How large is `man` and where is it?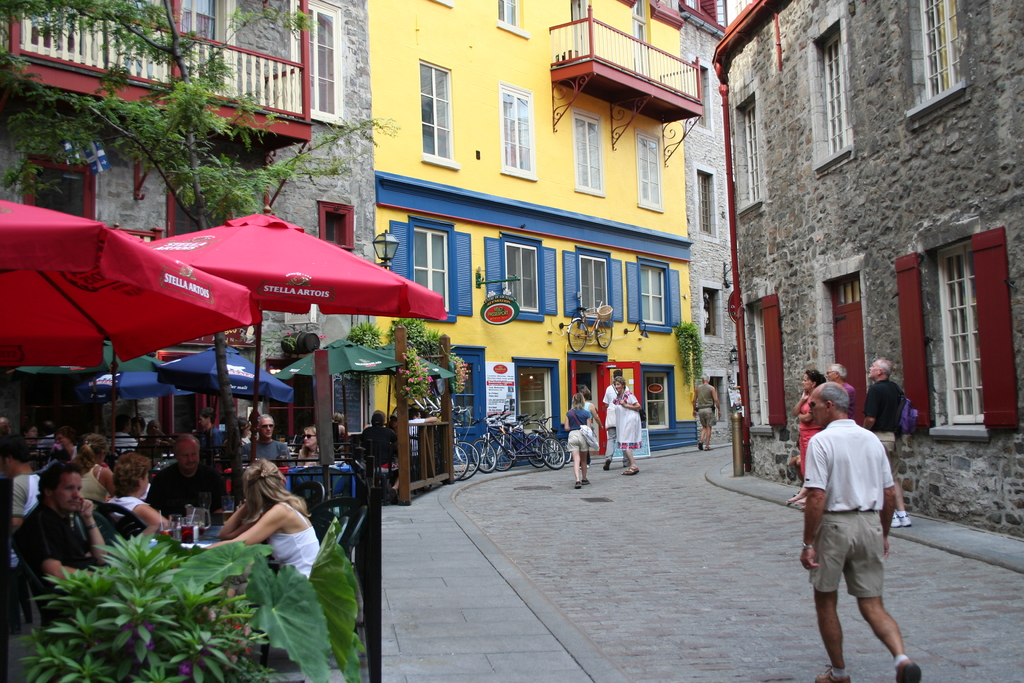
Bounding box: BBox(0, 445, 43, 536).
